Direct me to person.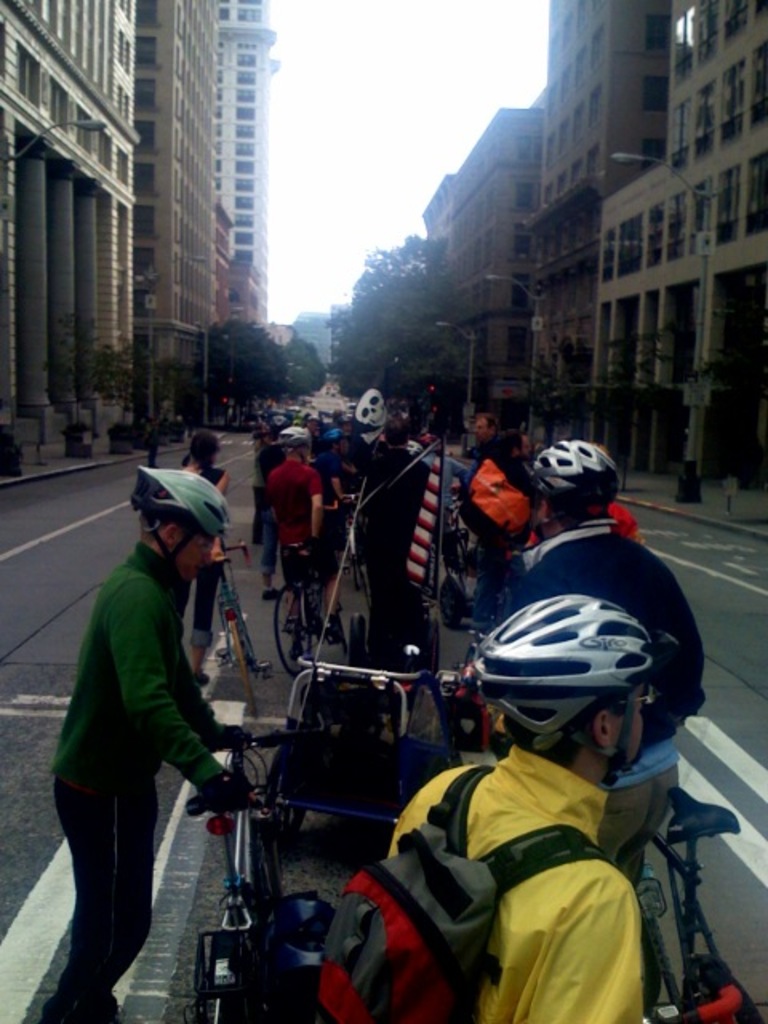
Direction: <bbox>53, 442, 253, 1023</bbox>.
